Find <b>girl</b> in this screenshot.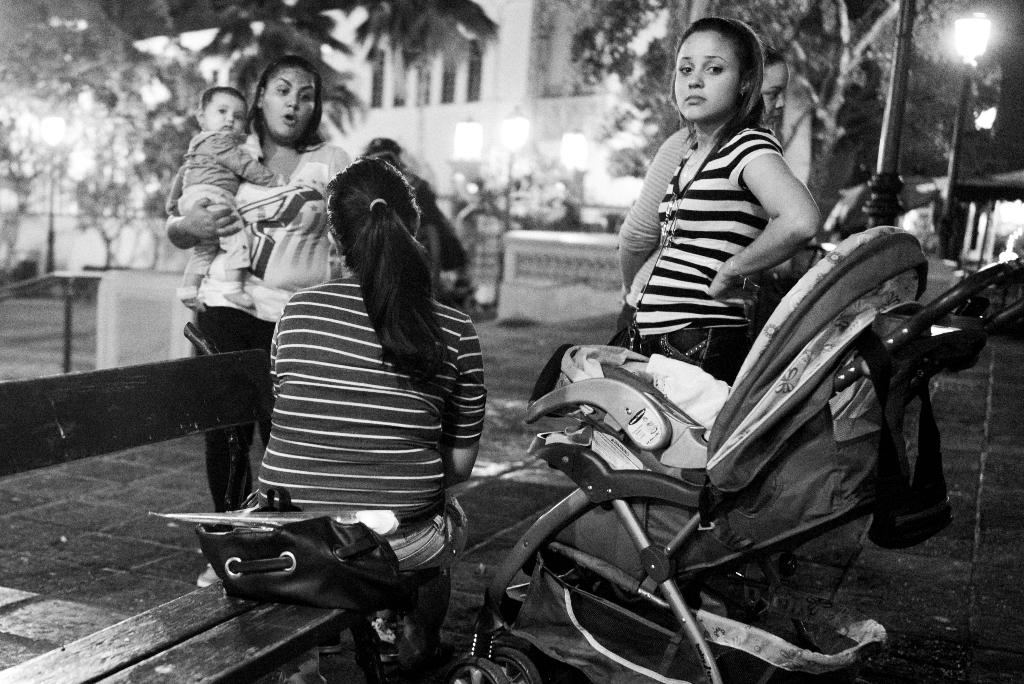
The bounding box for <b>girl</b> is bbox=(611, 19, 820, 382).
